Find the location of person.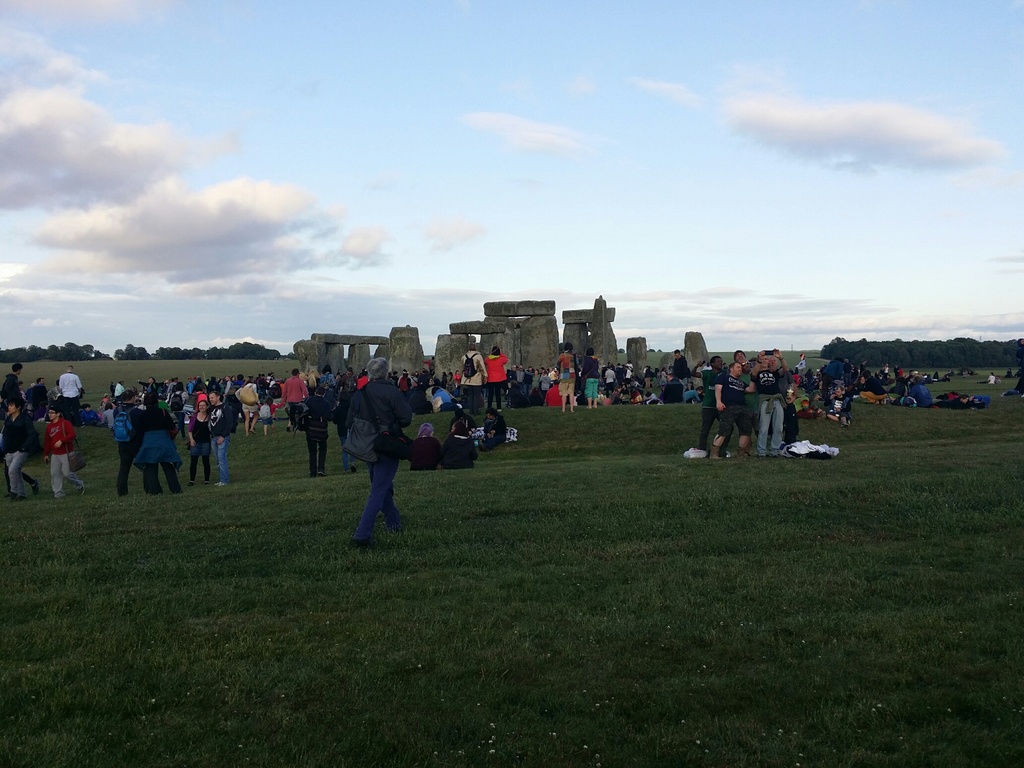
Location: crop(884, 364, 886, 376).
